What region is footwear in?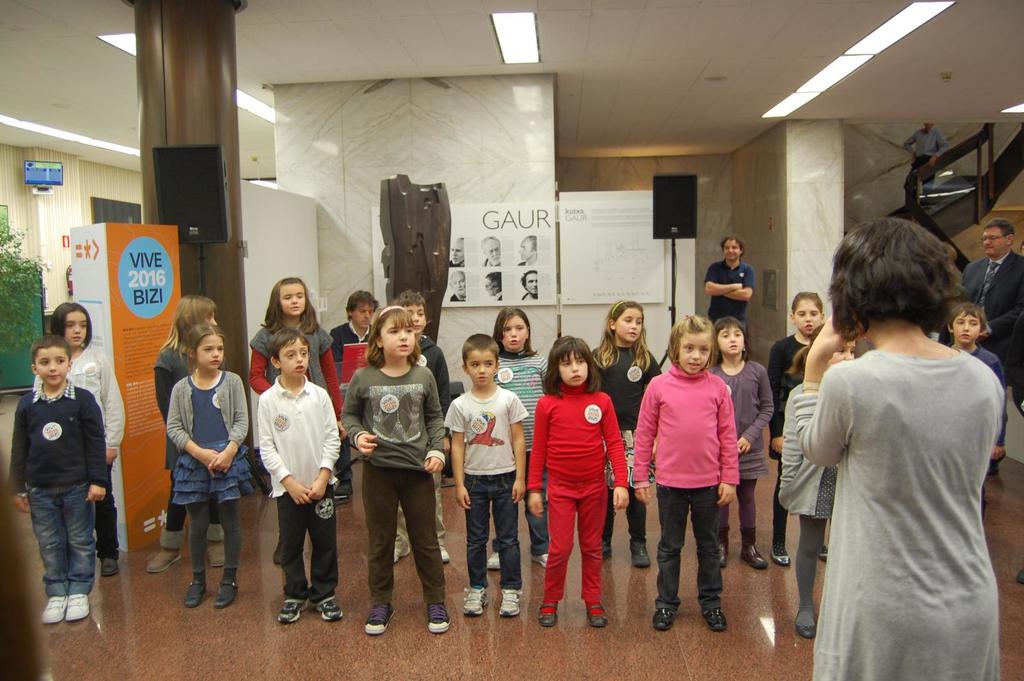
534,554,545,568.
